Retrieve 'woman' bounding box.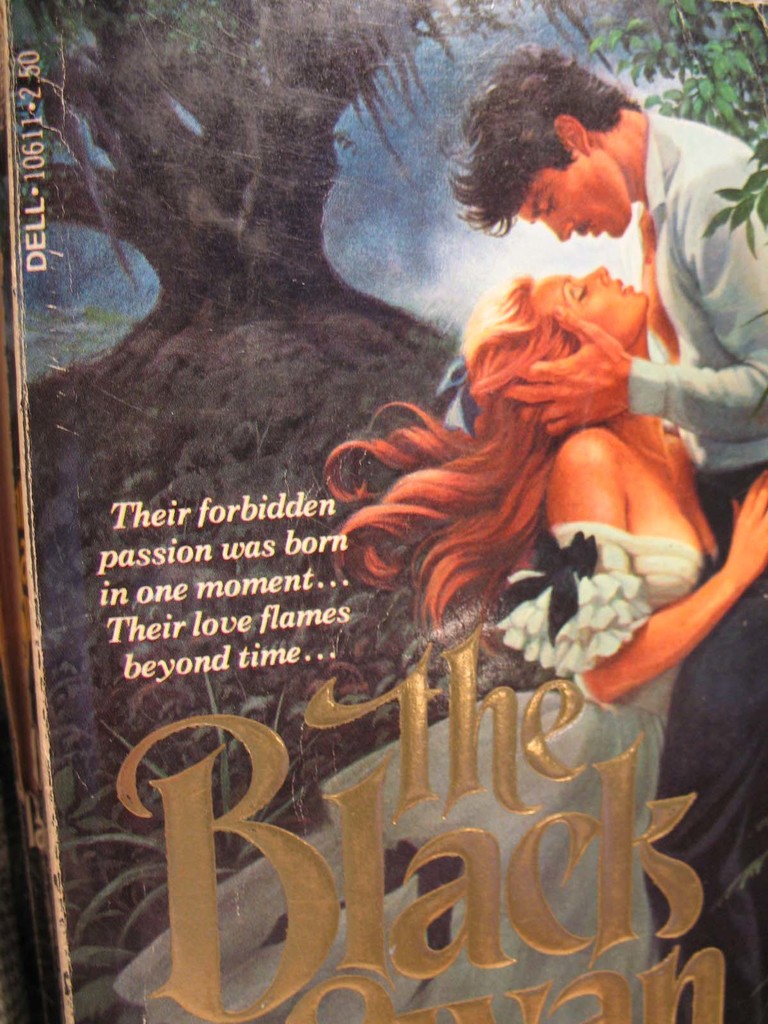
Bounding box: 106, 260, 767, 1023.
